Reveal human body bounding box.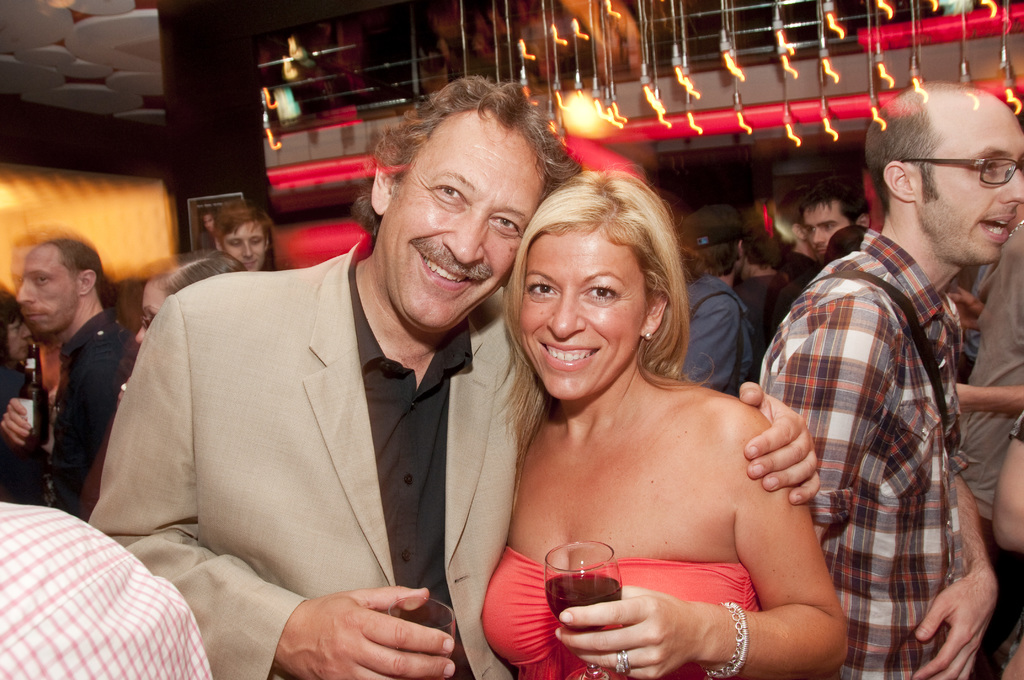
Revealed: 86, 80, 820, 677.
